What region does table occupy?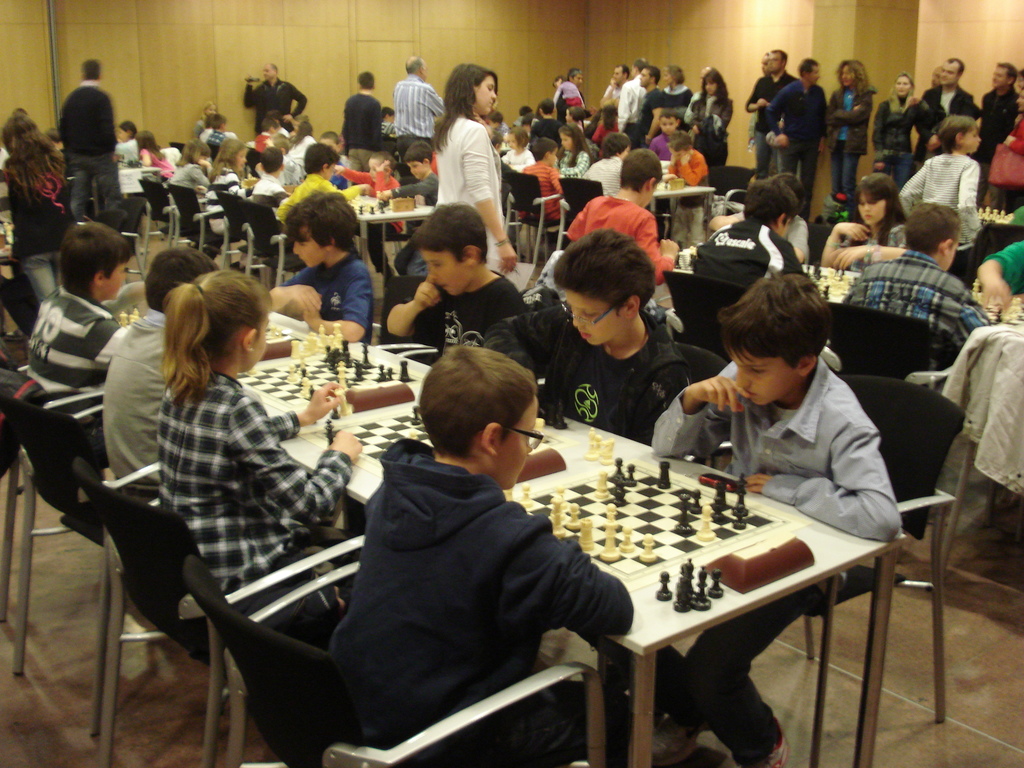
box(115, 309, 654, 558).
